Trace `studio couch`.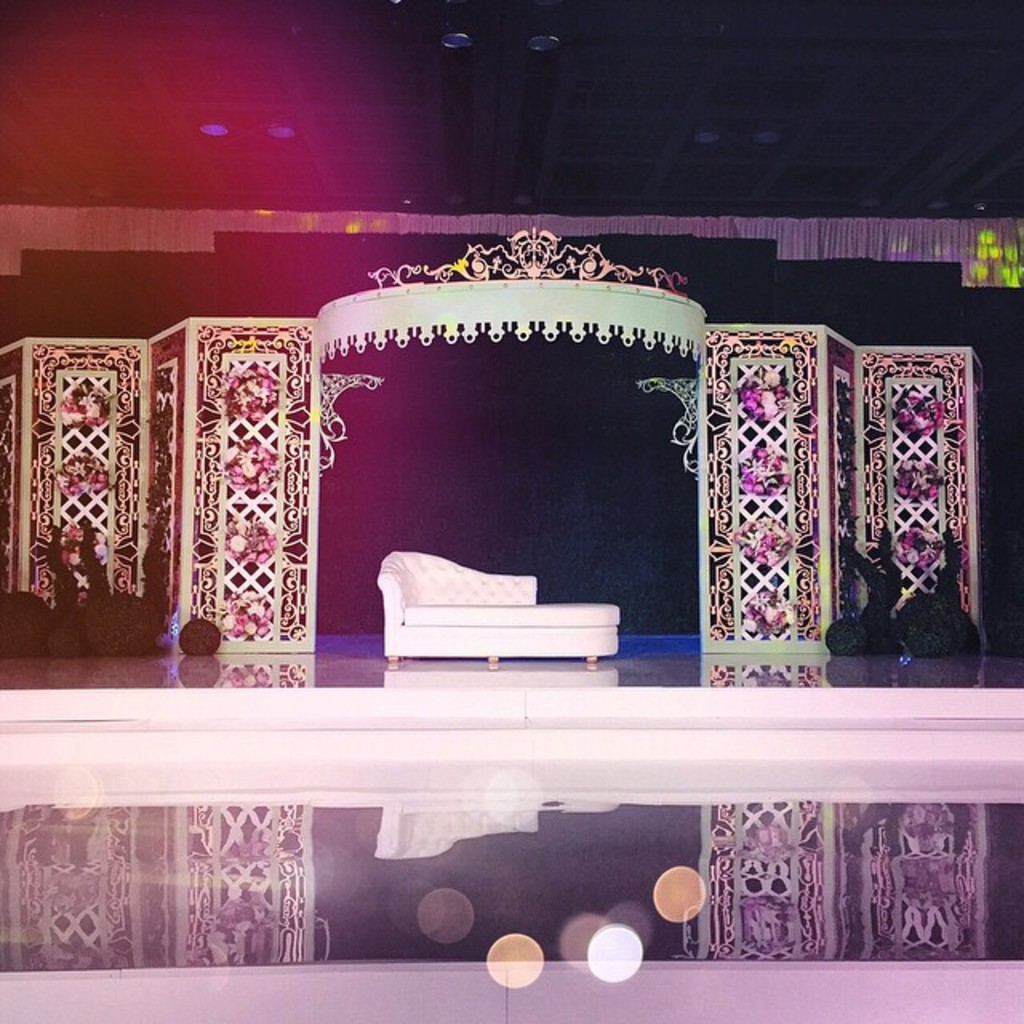
Traced to left=376, top=554, right=622, bottom=664.
